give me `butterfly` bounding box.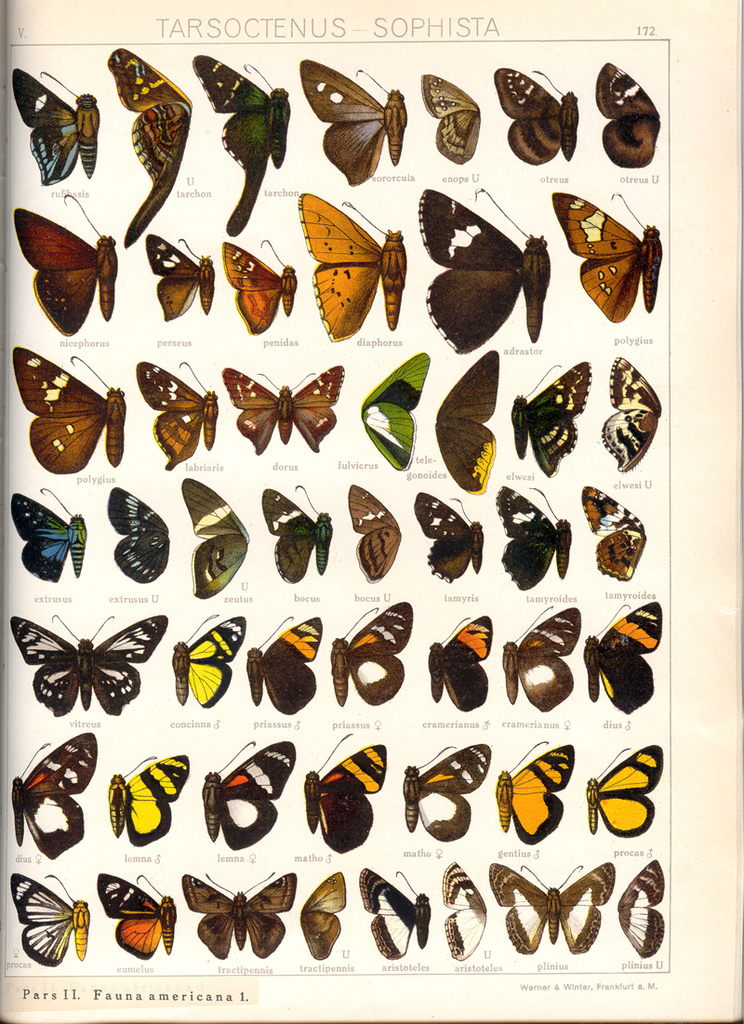
l=166, t=597, r=254, b=725.
